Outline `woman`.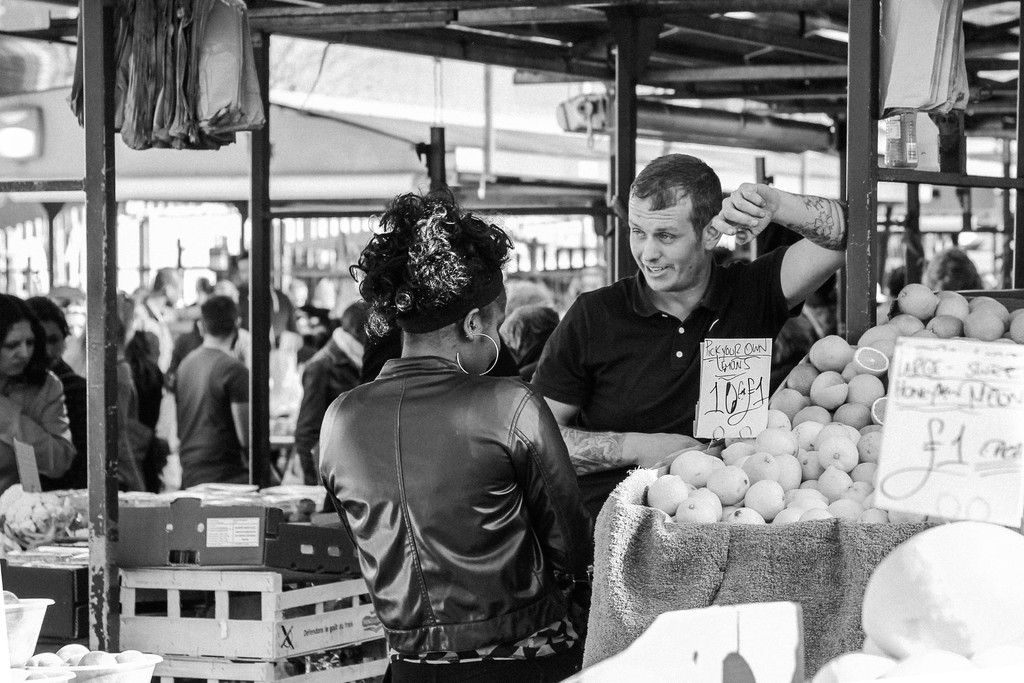
Outline: BBox(99, 292, 154, 484).
